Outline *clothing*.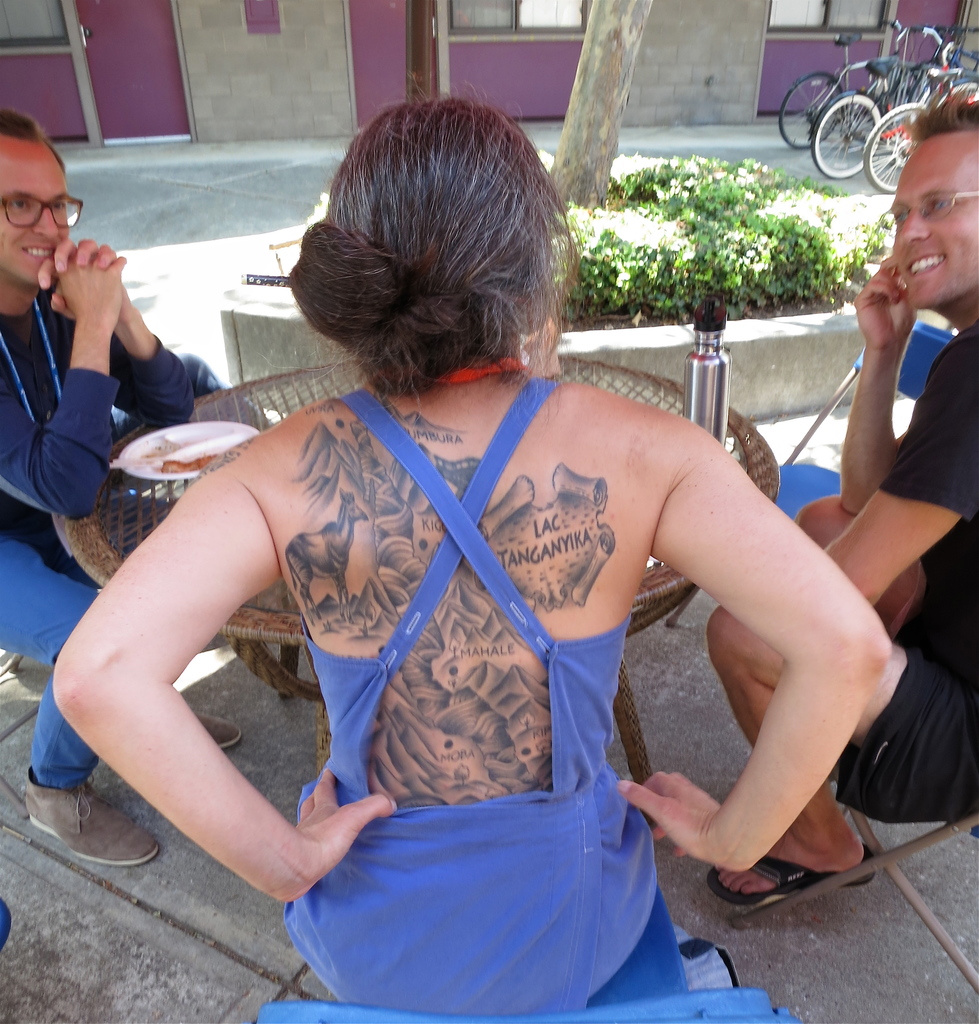
Outline: [209,345,729,962].
